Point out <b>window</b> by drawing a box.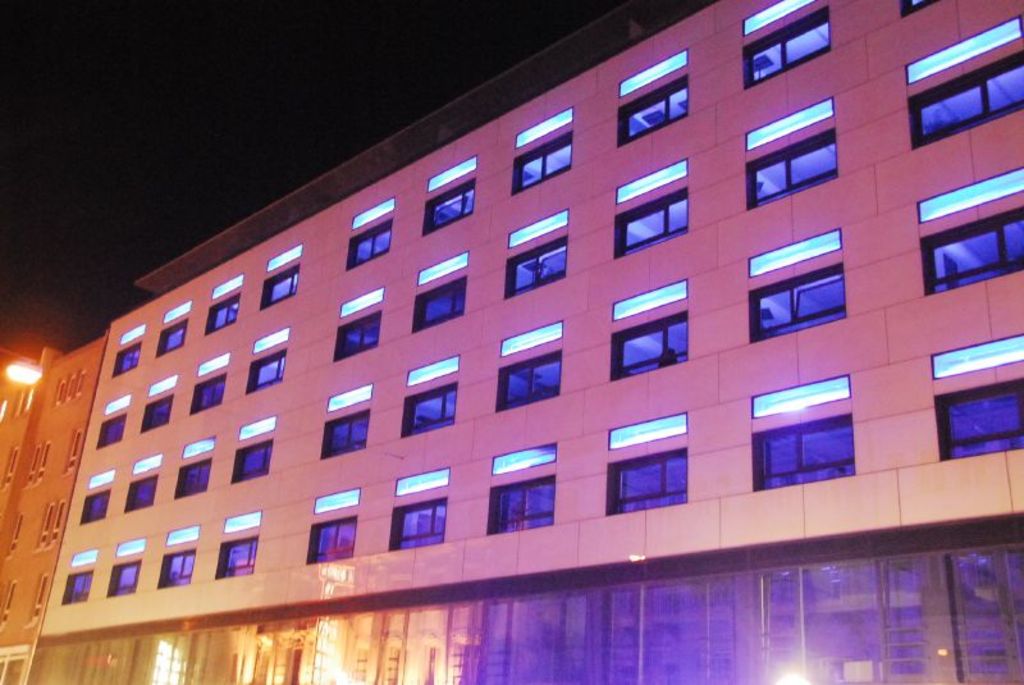
<region>169, 521, 198, 544</region>.
